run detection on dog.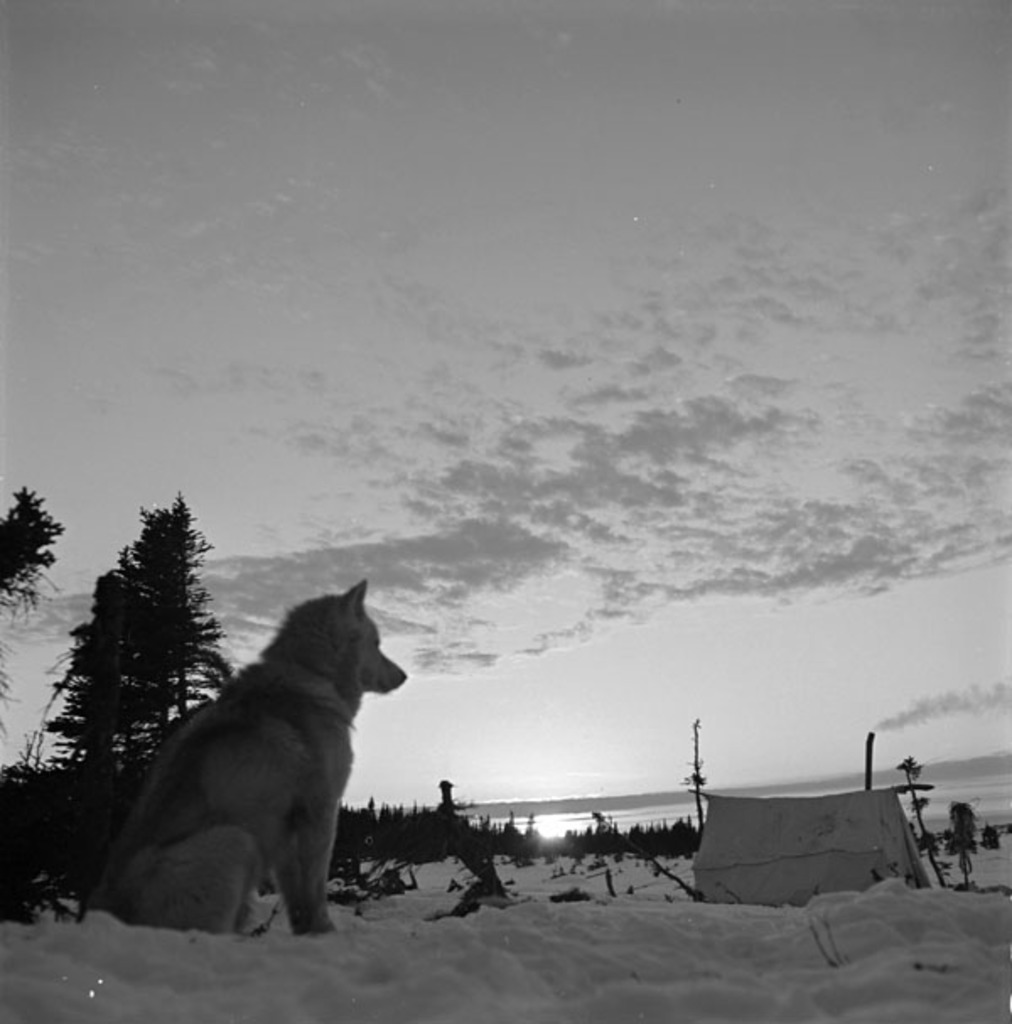
Result: <bbox>91, 577, 406, 933</bbox>.
